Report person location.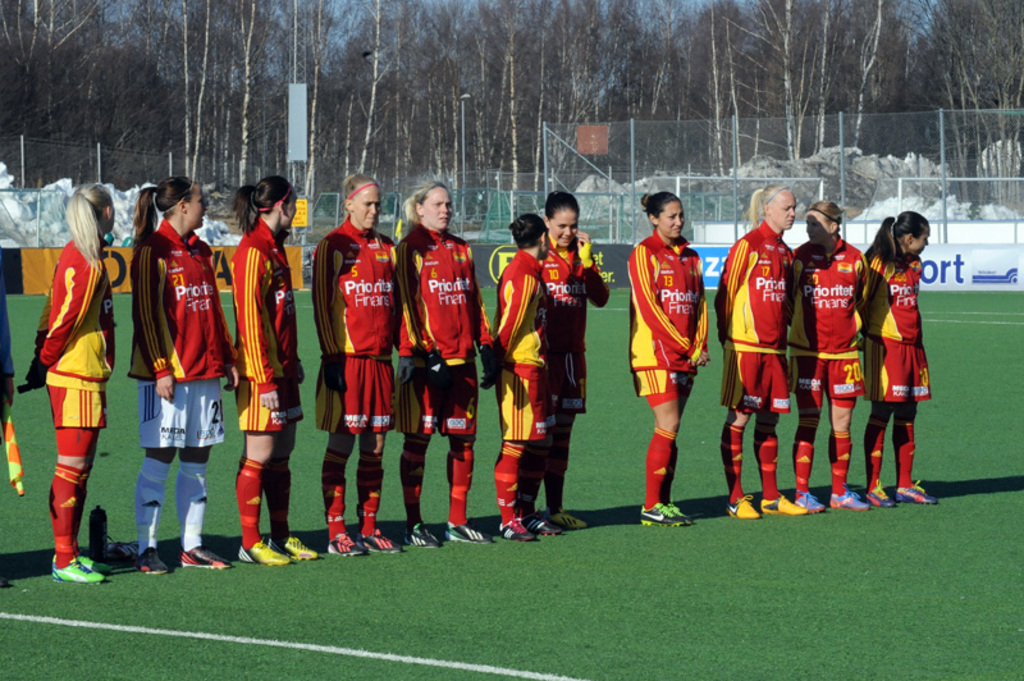
Report: bbox=[714, 180, 812, 516].
